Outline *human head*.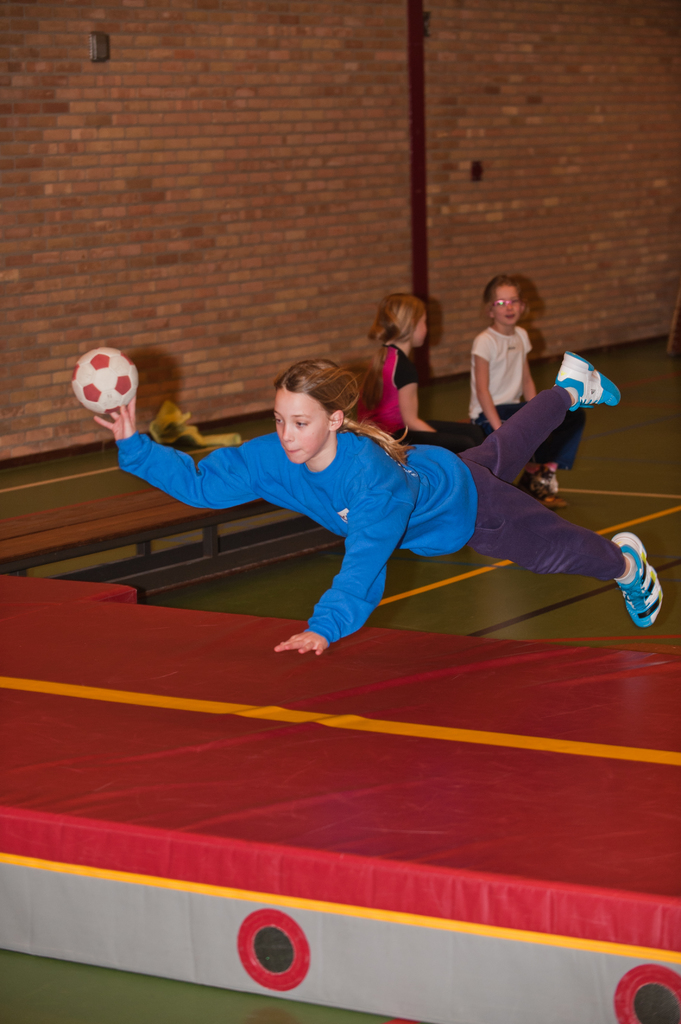
Outline: 376,300,427,350.
